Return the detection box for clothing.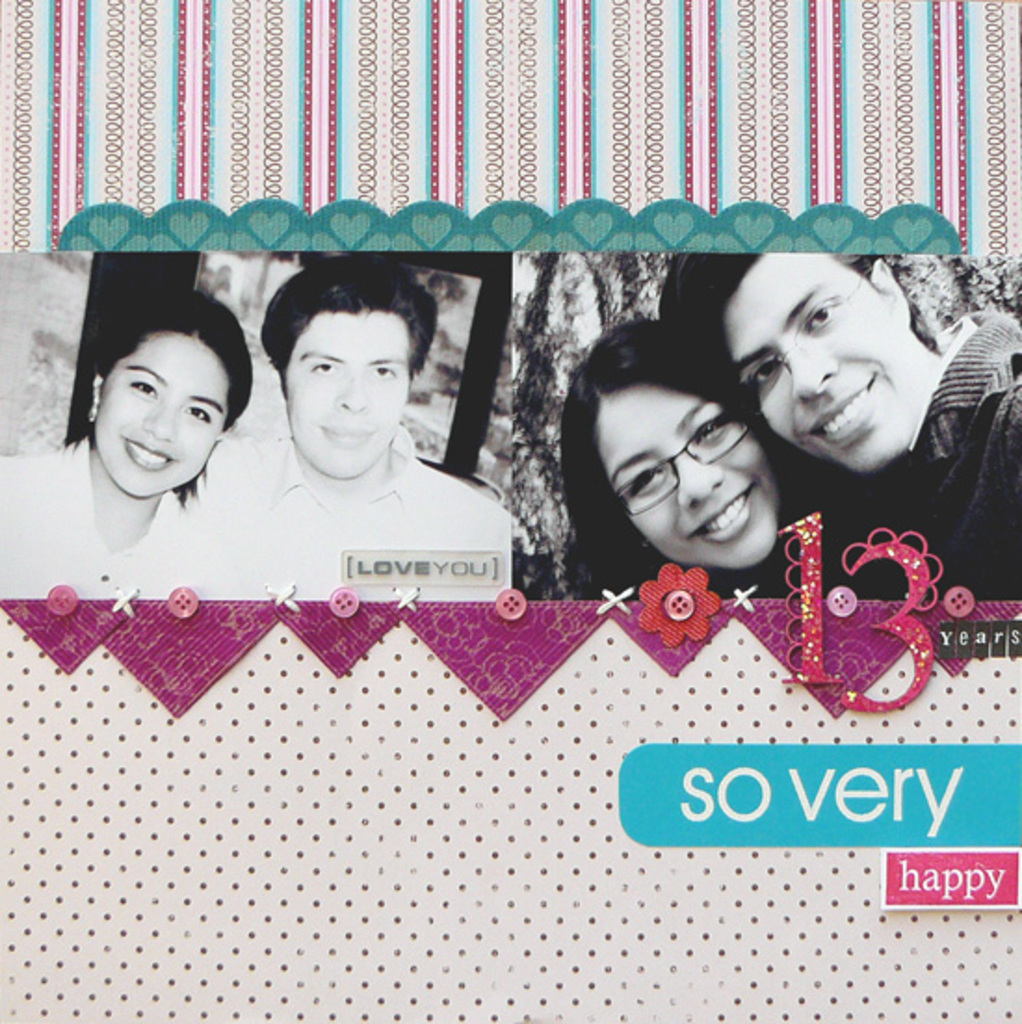
<box>0,426,264,593</box>.
